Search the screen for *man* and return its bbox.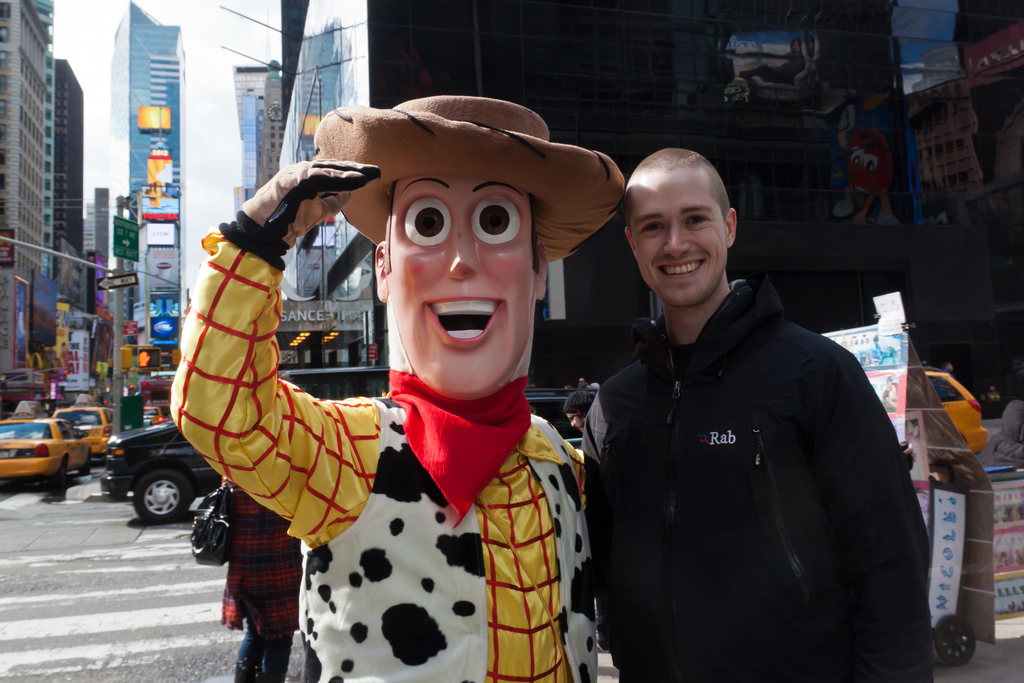
Found: 168,122,630,682.
